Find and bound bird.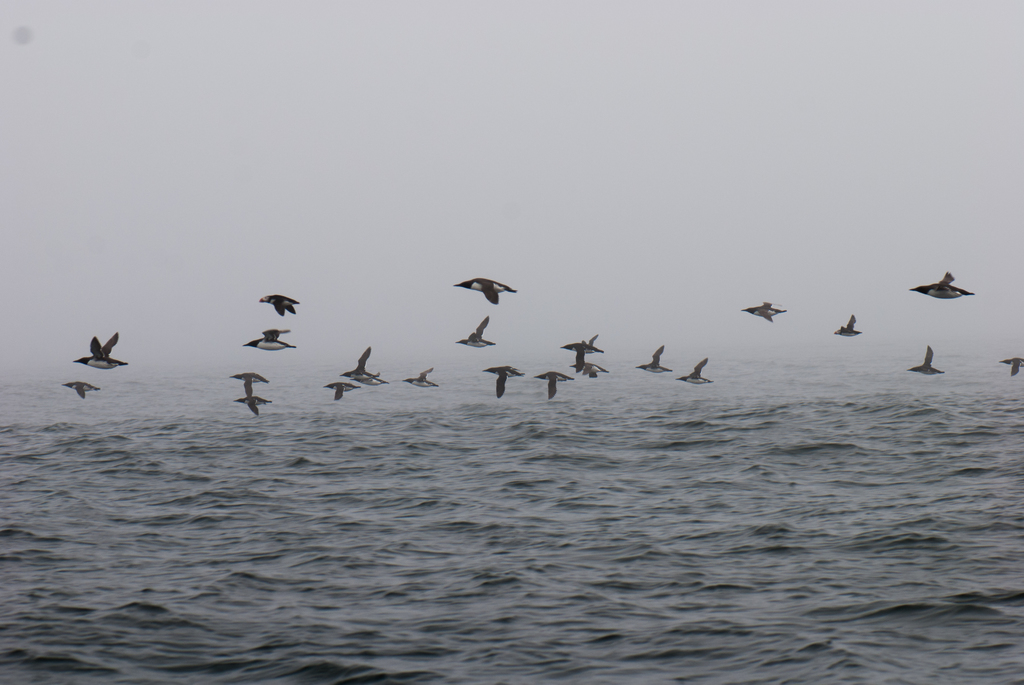
Bound: box=[573, 363, 620, 378].
